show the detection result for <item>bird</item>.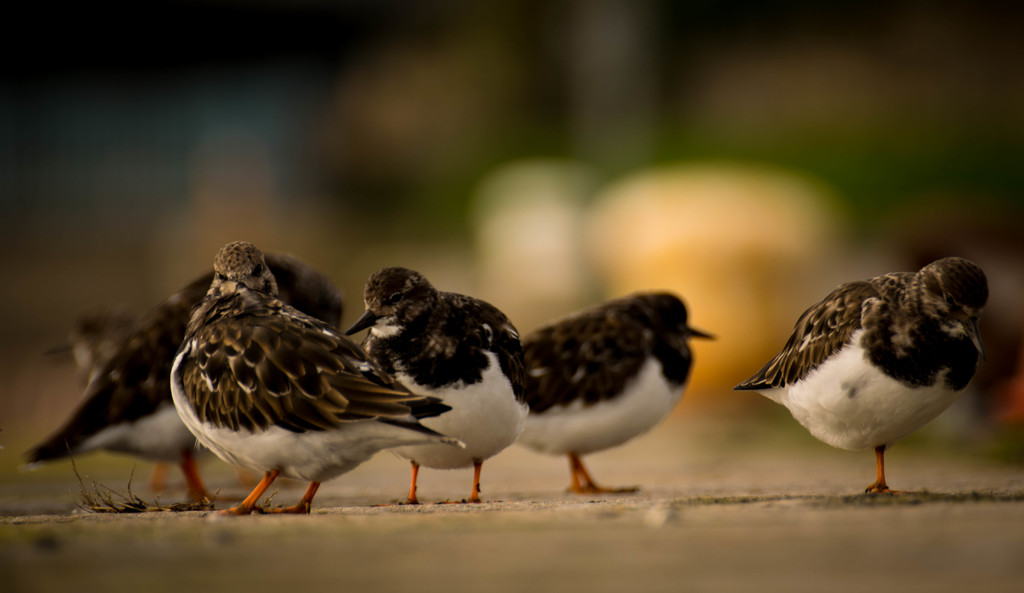
[519, 288, 721, 496].
